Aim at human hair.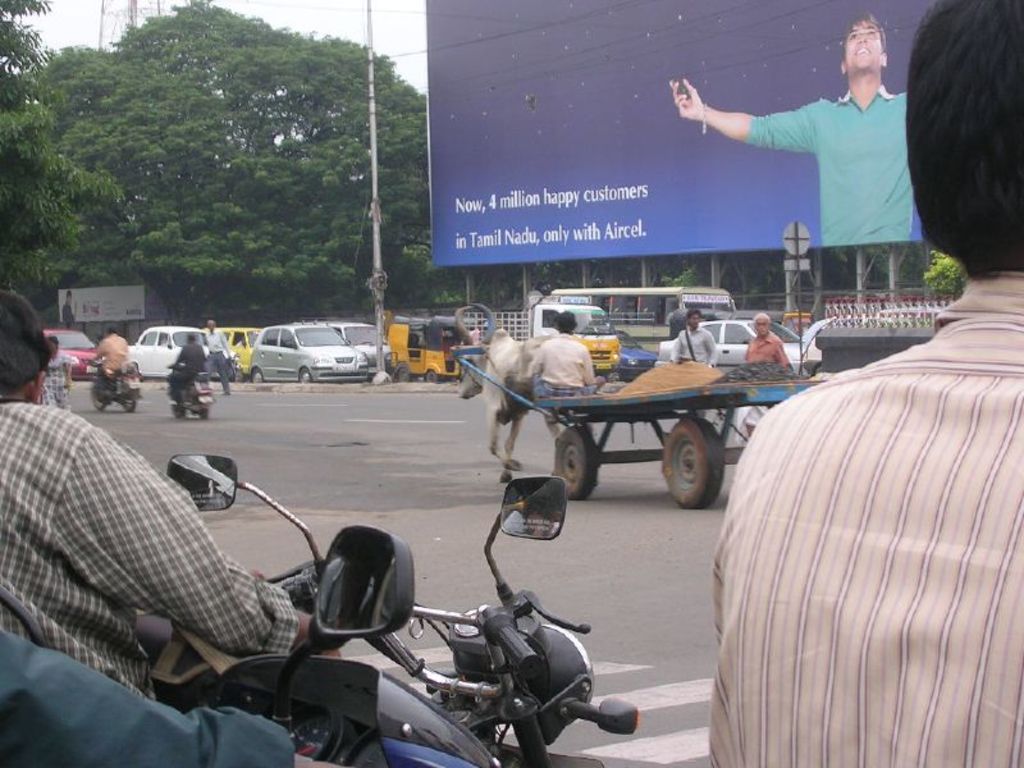
Aimed at <bbox>0, 291, 50, 403</bbox>.
